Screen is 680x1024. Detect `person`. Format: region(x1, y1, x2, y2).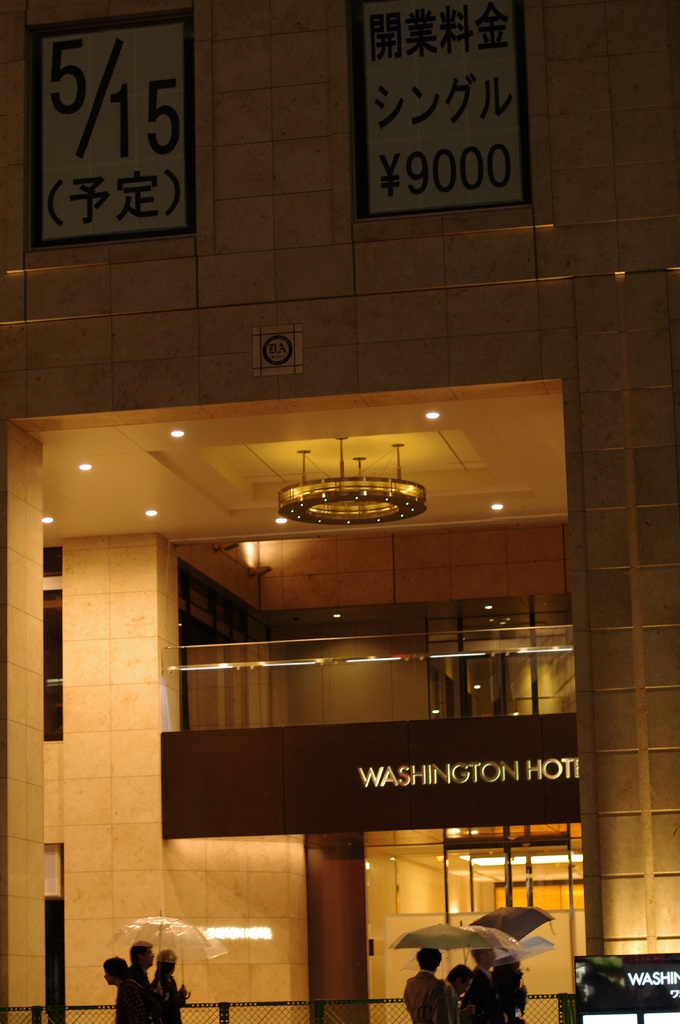
region(447, 961, 465, 995).
